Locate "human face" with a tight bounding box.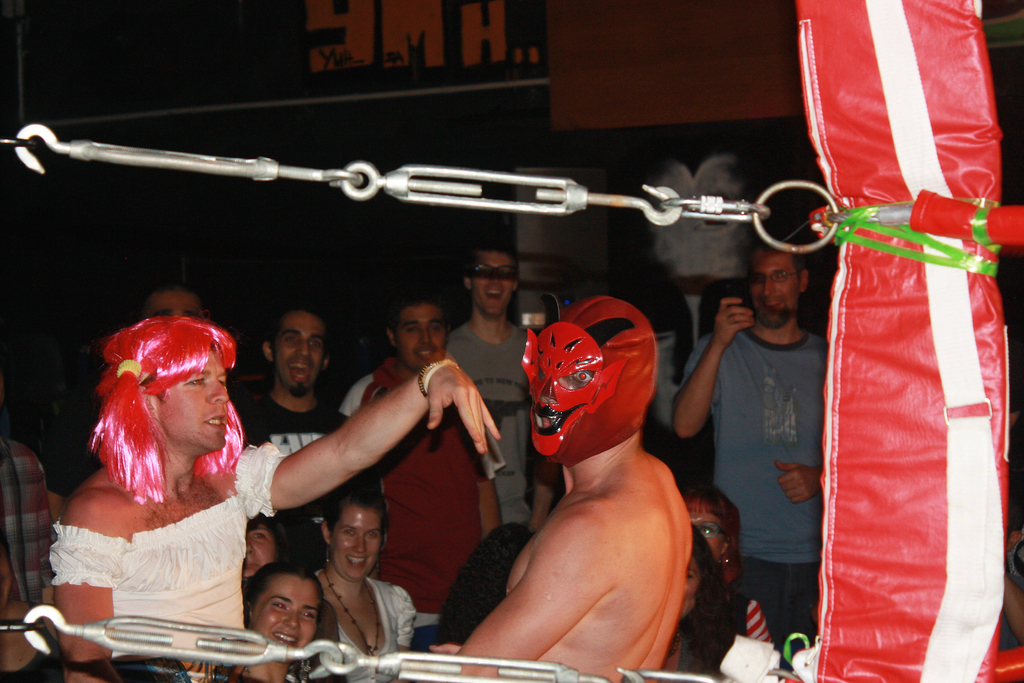
(275, 313, 326, 402).
